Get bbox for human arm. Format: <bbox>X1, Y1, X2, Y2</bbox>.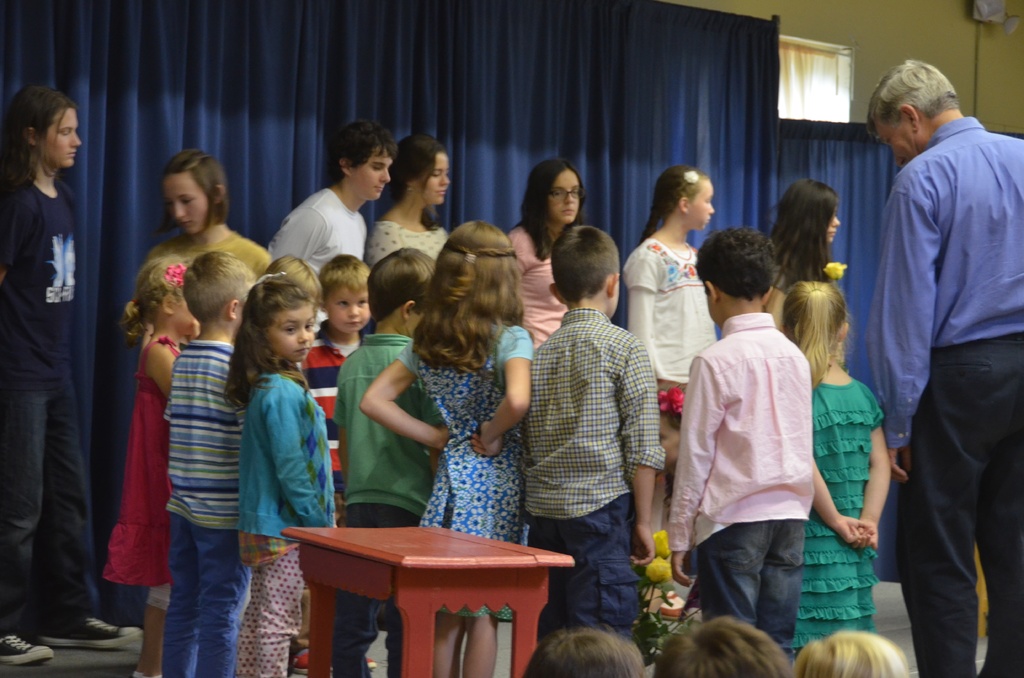
<bbox>626, 336, 661, 567</bbox>.
